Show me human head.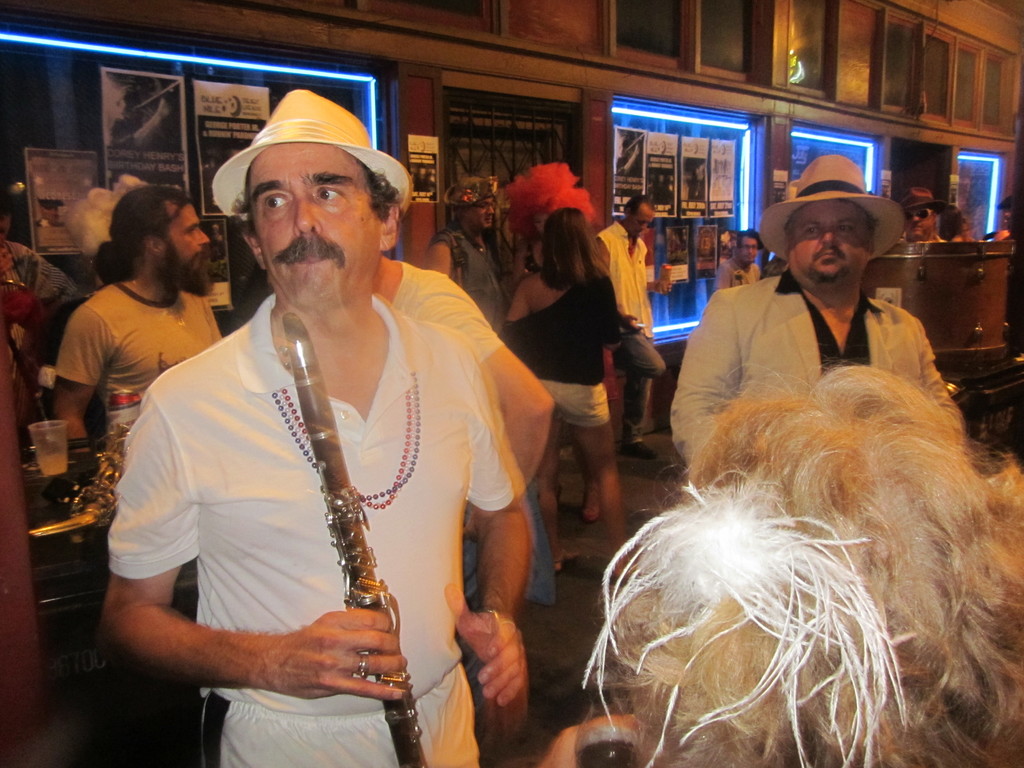
human head is here: [509, 162, 599, 240].
